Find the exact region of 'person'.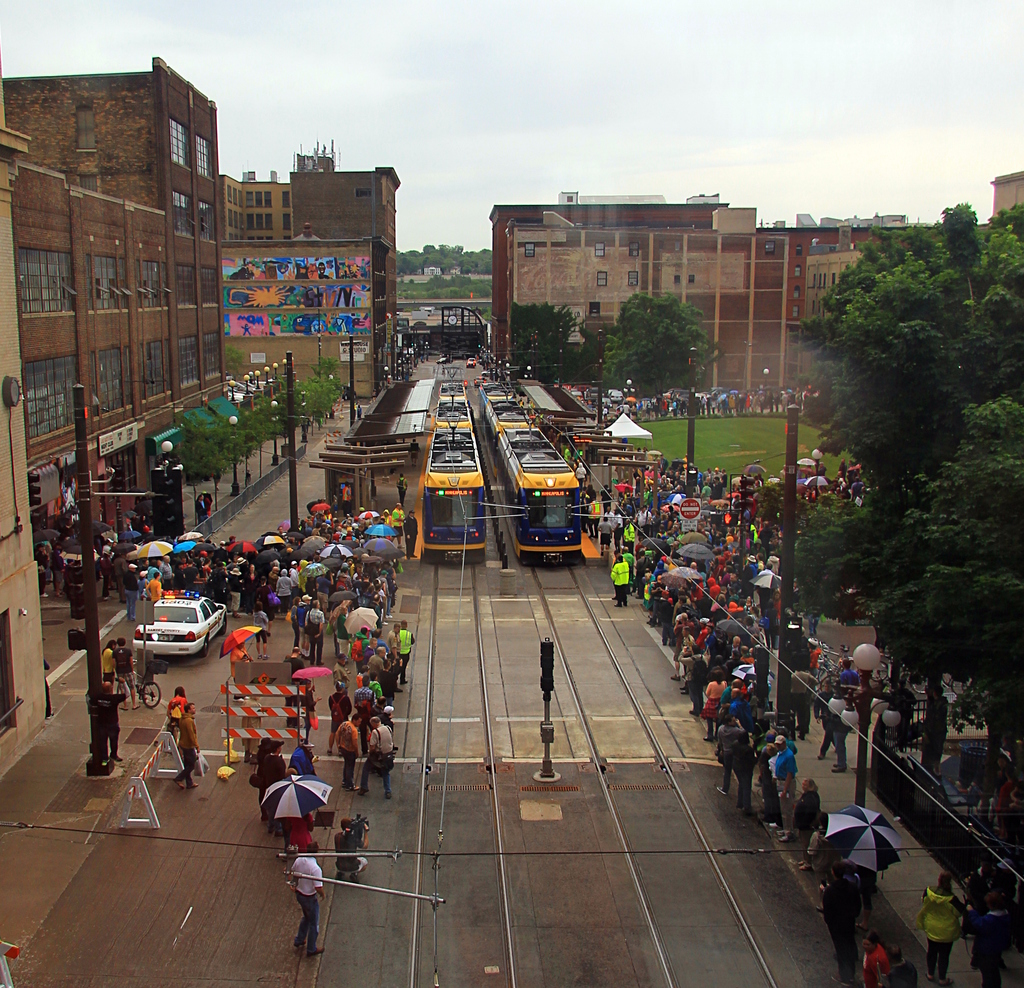
Exact region: locate(124, 562, 137, 616).
